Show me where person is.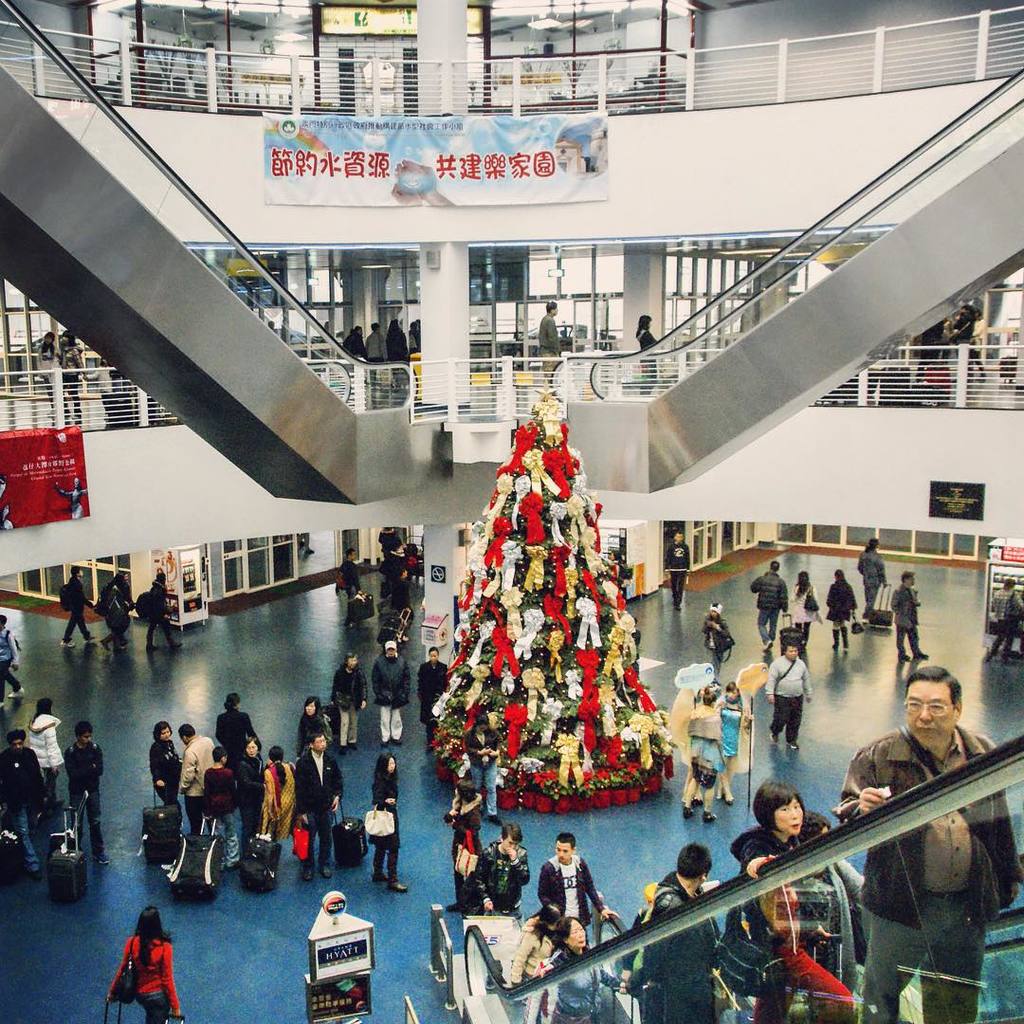
person is at [x1=788, y1=574, x2=825, y2=629].
